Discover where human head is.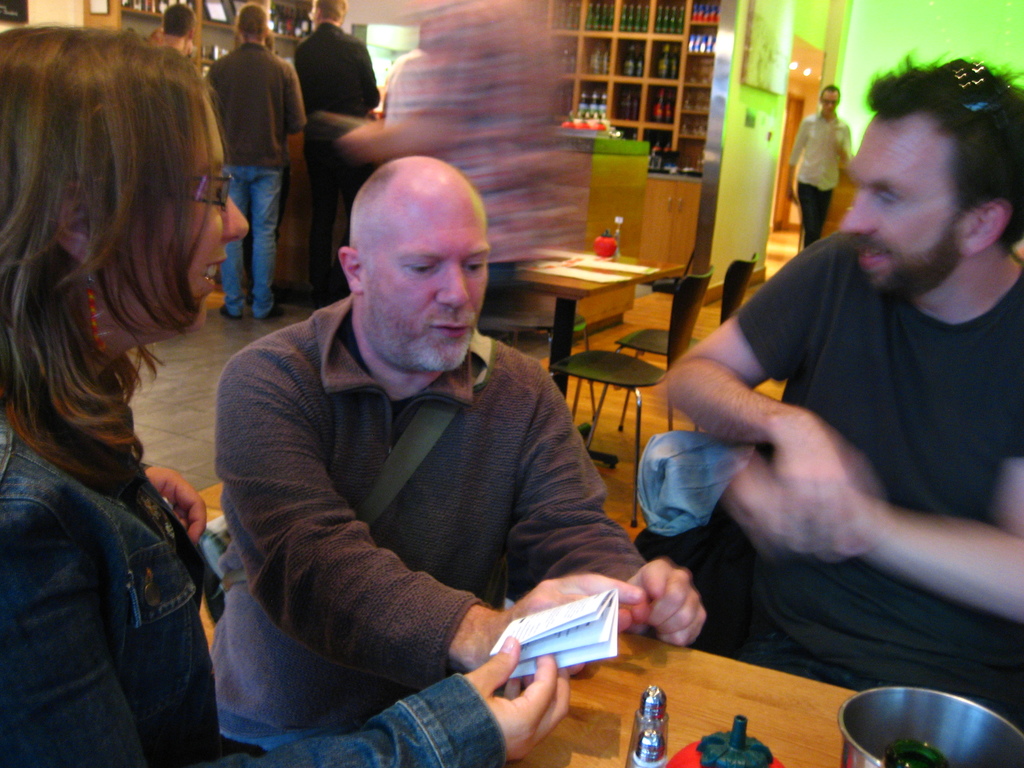
Discovered at 330, 138, 488, 349.
